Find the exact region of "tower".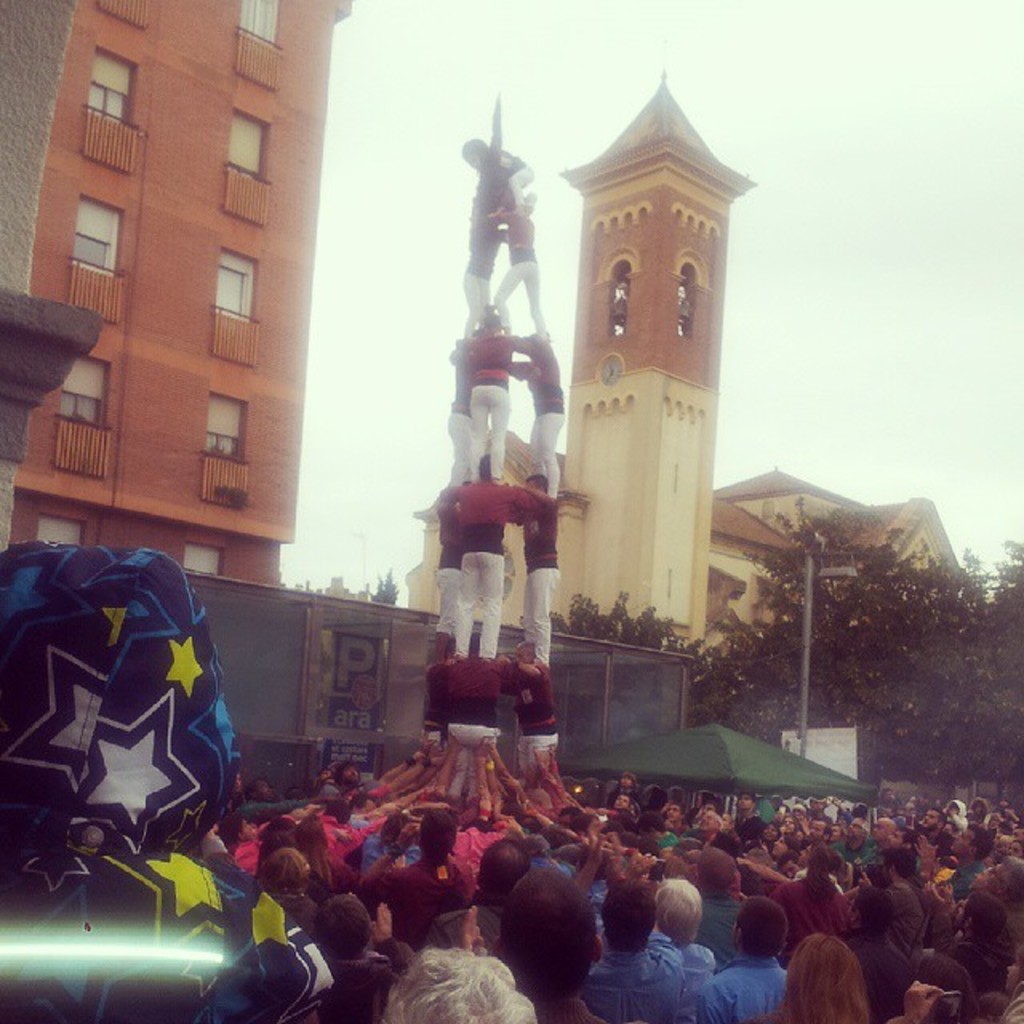
Exact region: locate(542, 32, 758, 550).
